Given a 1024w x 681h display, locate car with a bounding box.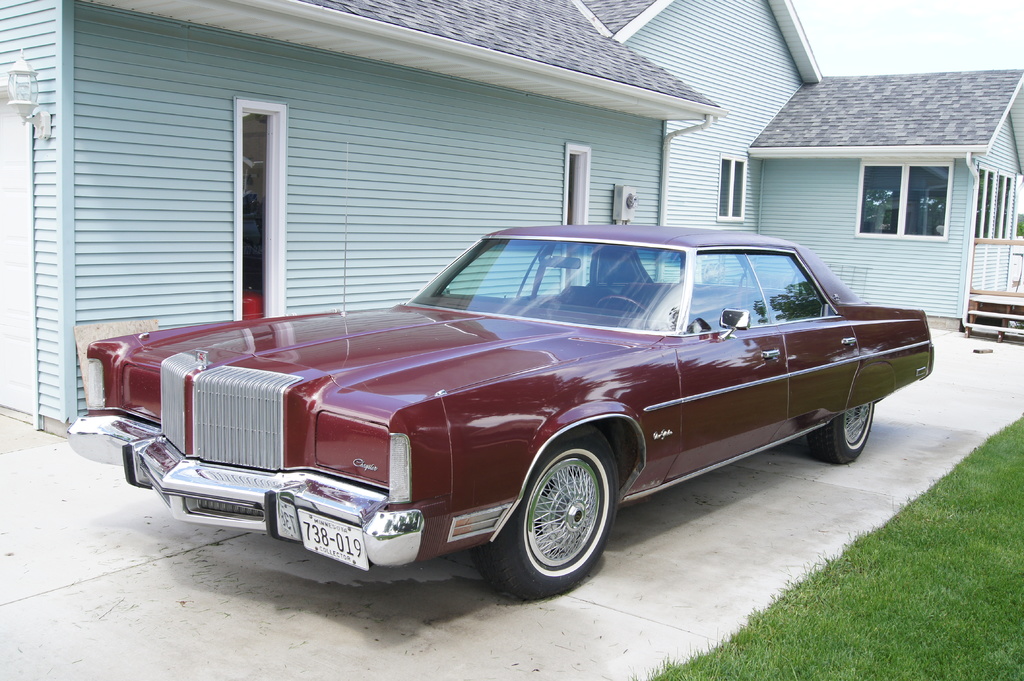
Located: 68 142 931 595.
